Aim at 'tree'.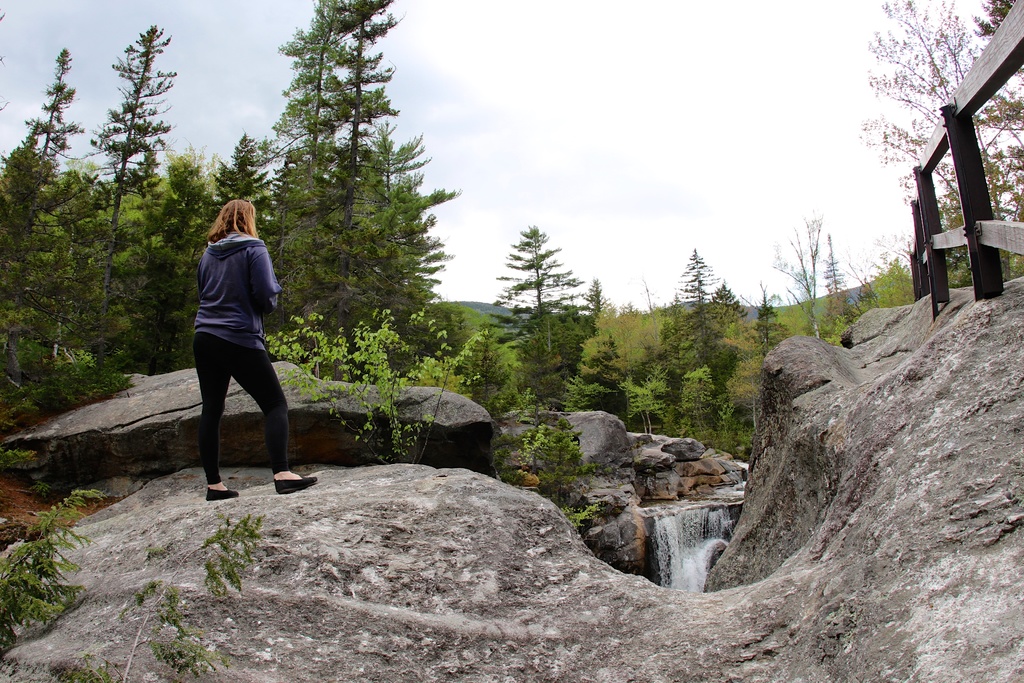
Aimed at detection(204, 140, 285, 249).
